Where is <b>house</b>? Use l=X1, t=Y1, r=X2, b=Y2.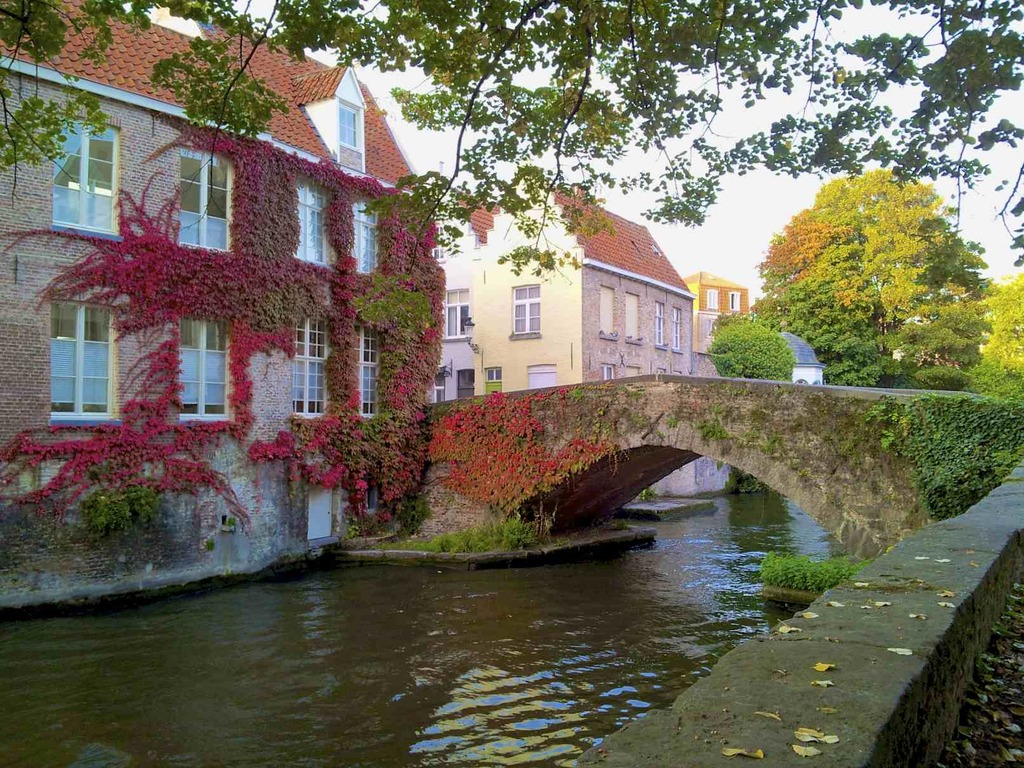
l=412, t=163, r=698, b=414.
